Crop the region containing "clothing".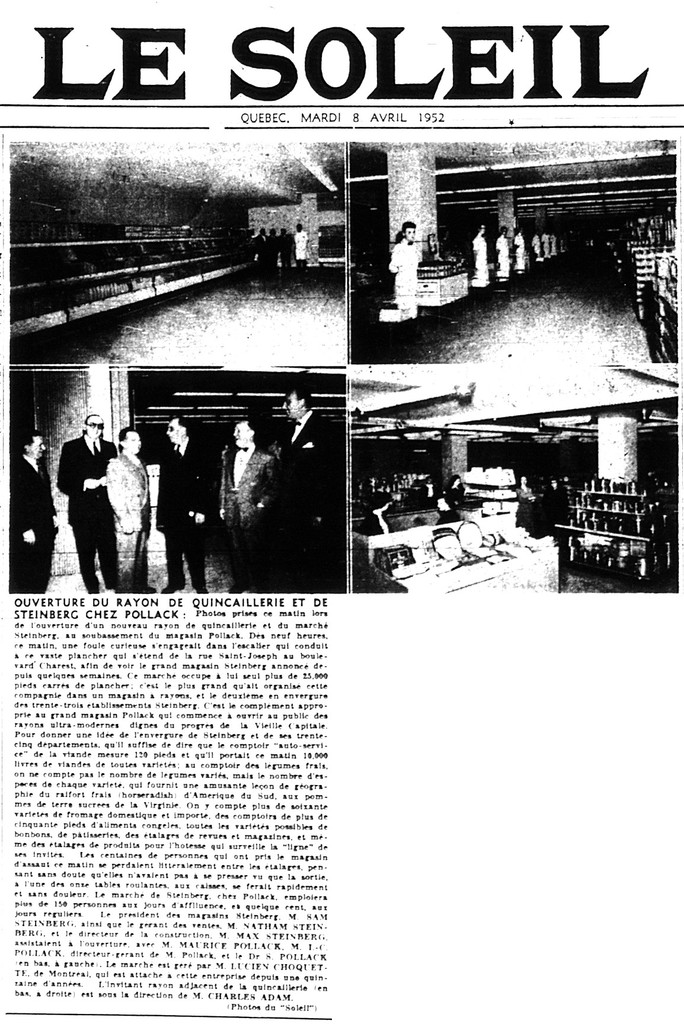
Crop region: x1=152 y1=433 x2=221 y2=597.
